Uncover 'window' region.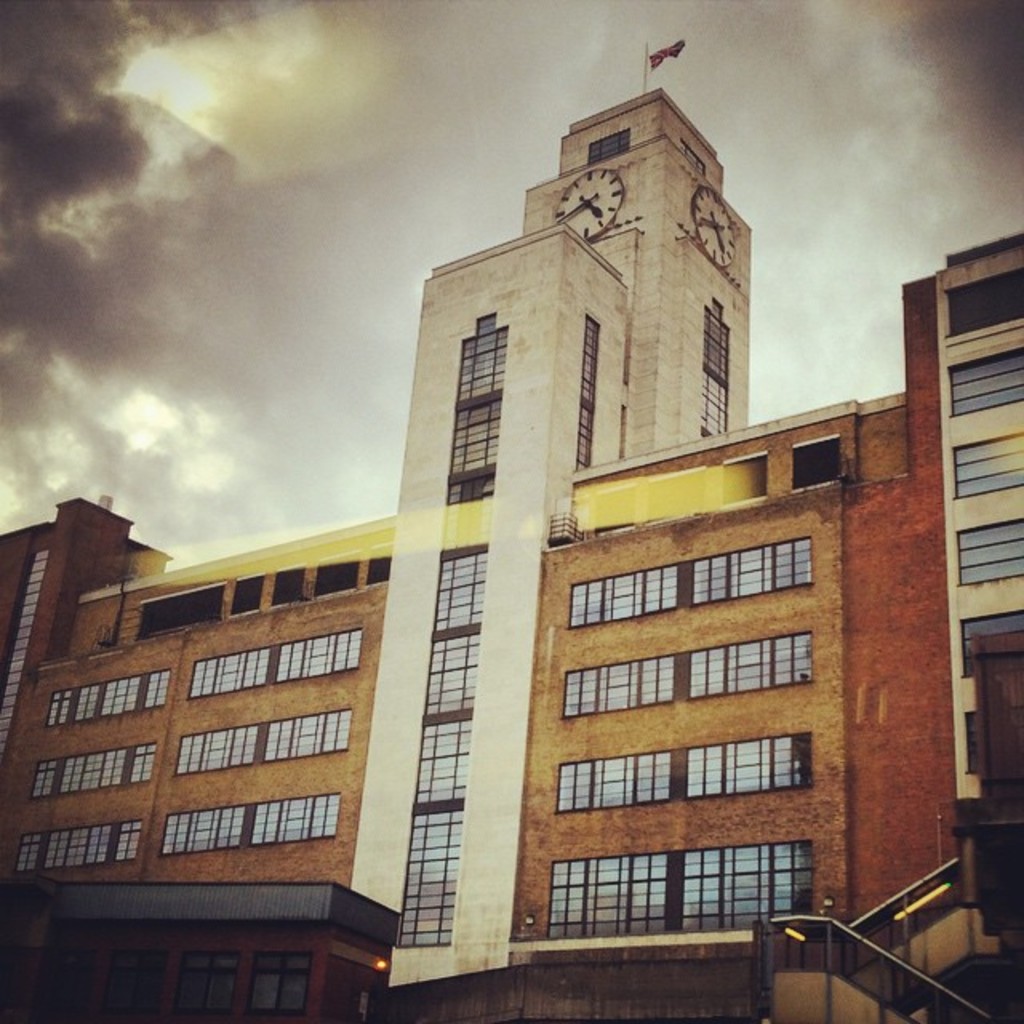
Uncovered: <box>362,552,392,586</box>.
